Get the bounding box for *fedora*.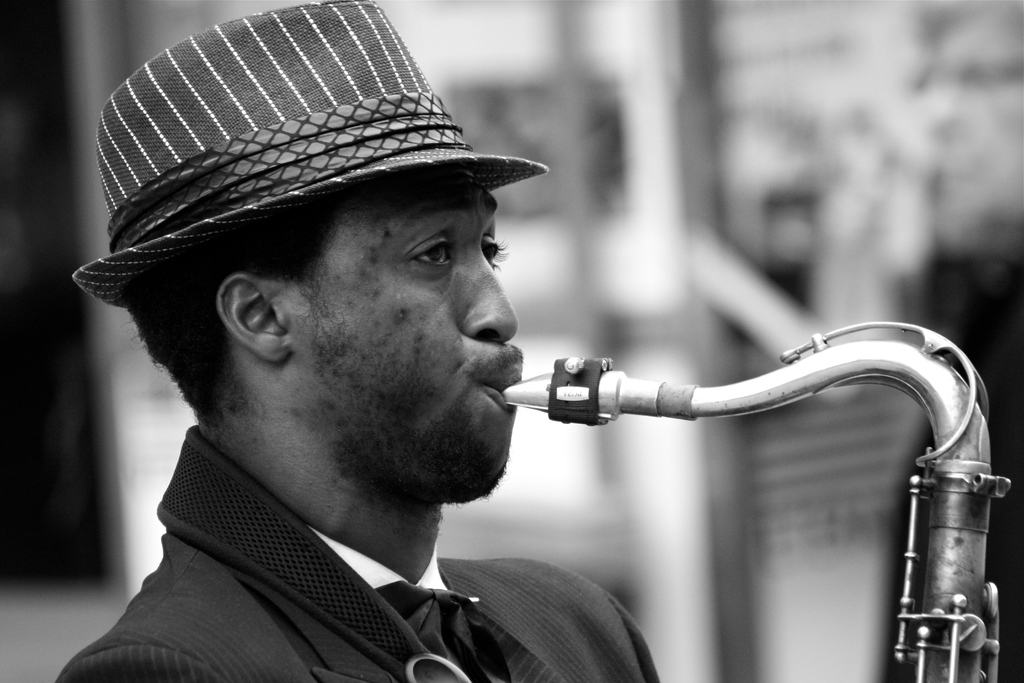
(71, 0, 552, 313).
